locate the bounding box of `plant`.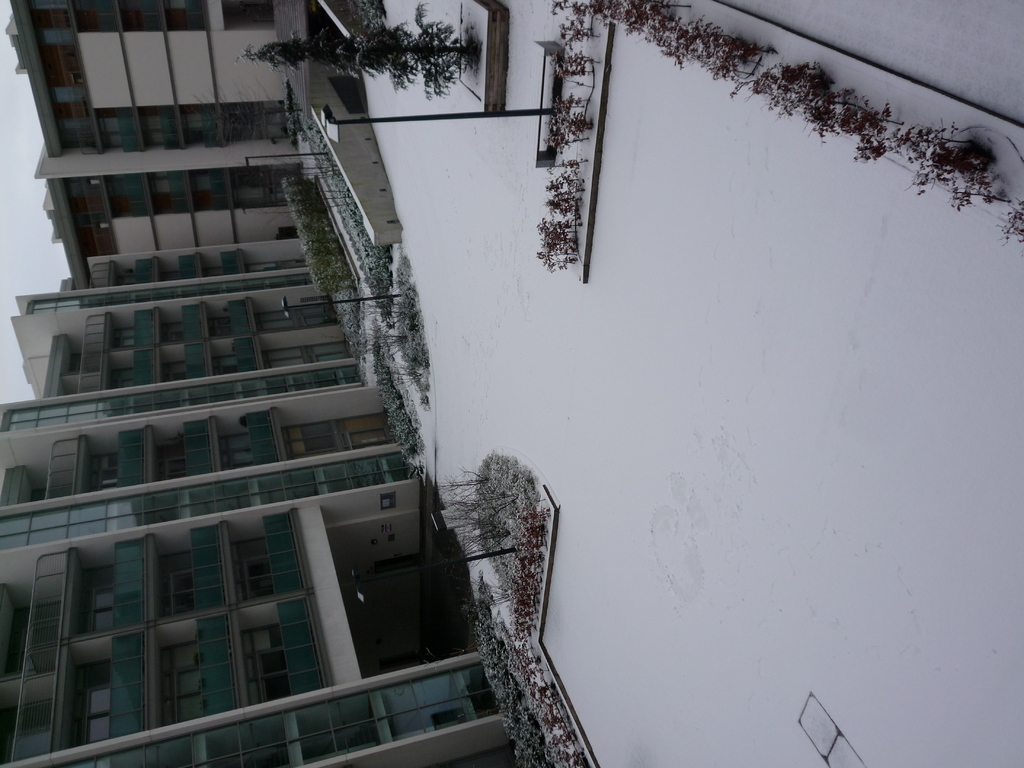
Bounding box: x1=464 y1=611 x2=592 y2=767.
